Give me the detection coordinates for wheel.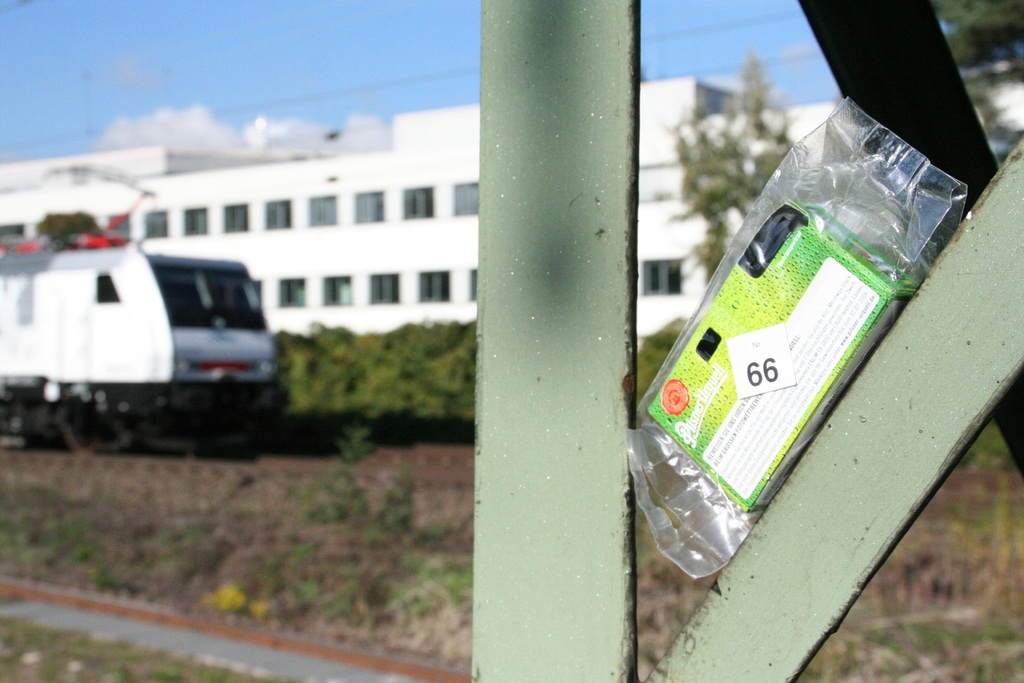
(54, 393, 136, 456).
